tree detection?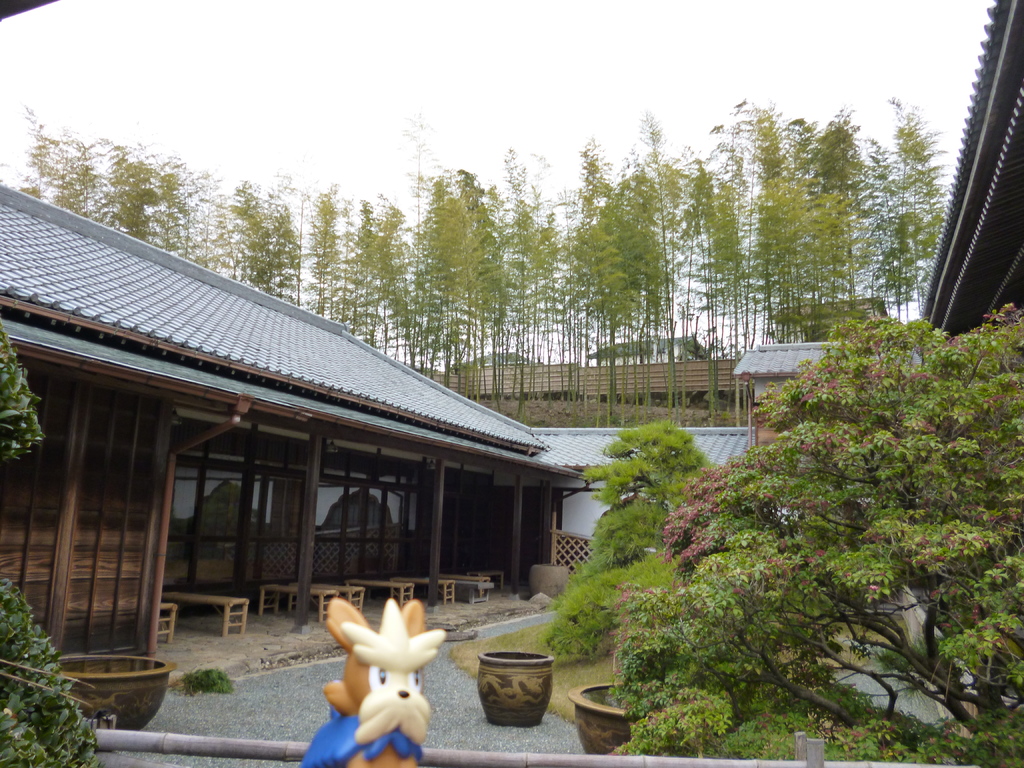
(0,576,100,767)
